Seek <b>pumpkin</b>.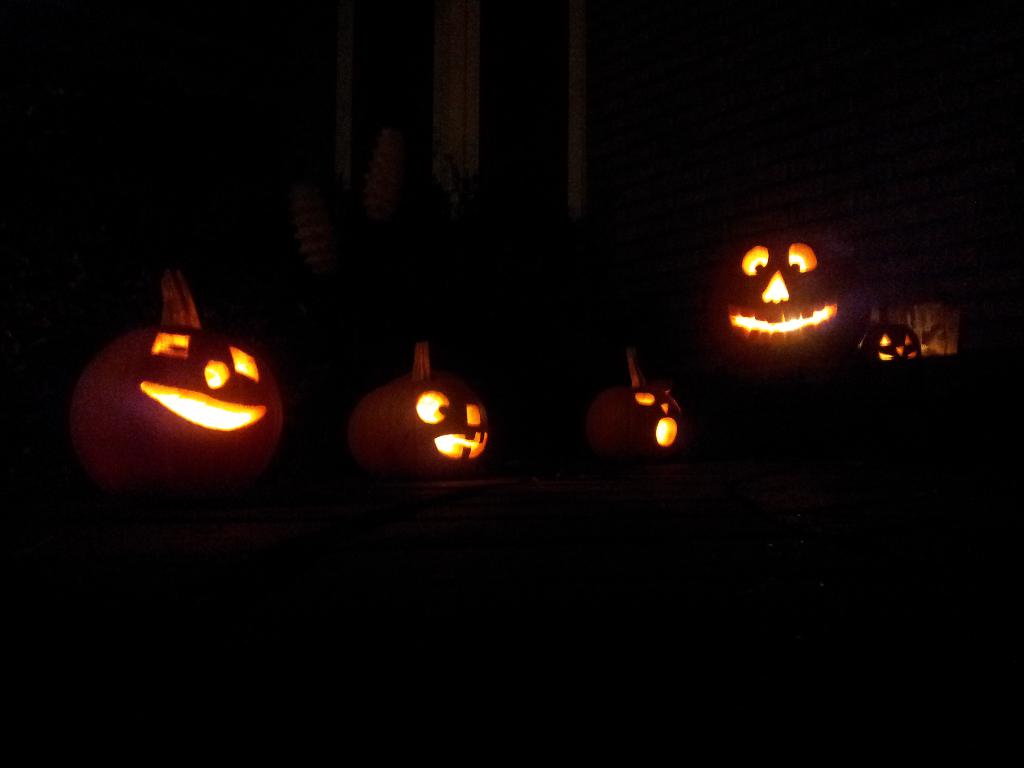
x1=860 y1=316 x2=922 y2=373.
